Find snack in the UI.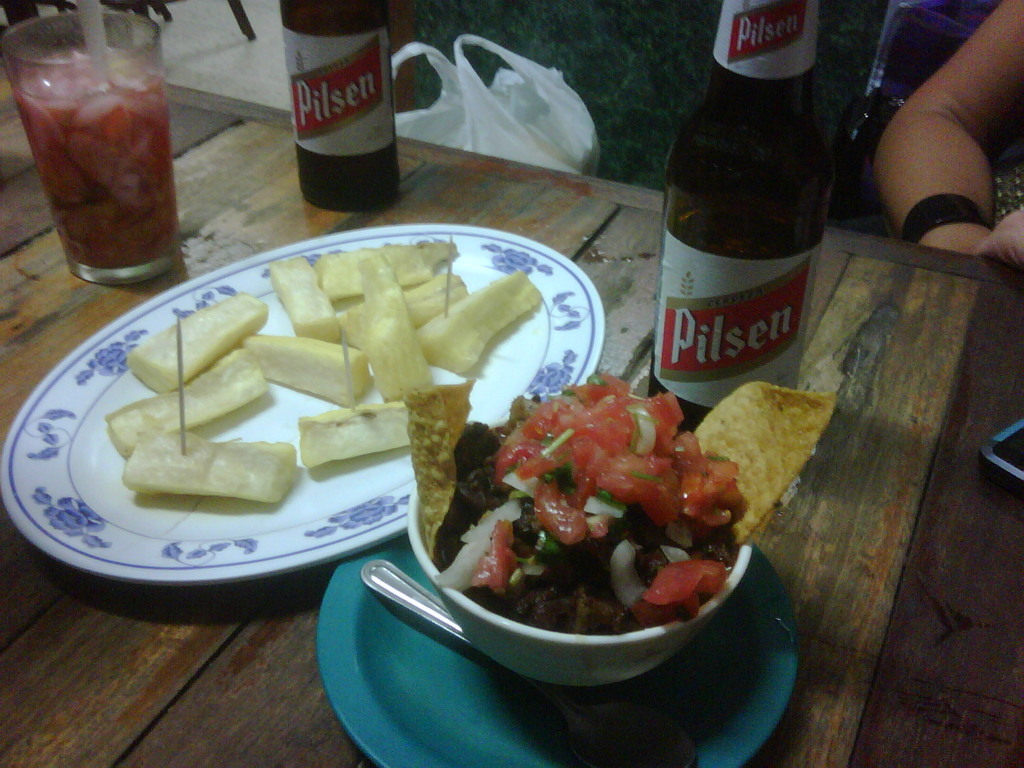
UI element at pyautogui.locateOnScreen(699, 390, 848, 566).
